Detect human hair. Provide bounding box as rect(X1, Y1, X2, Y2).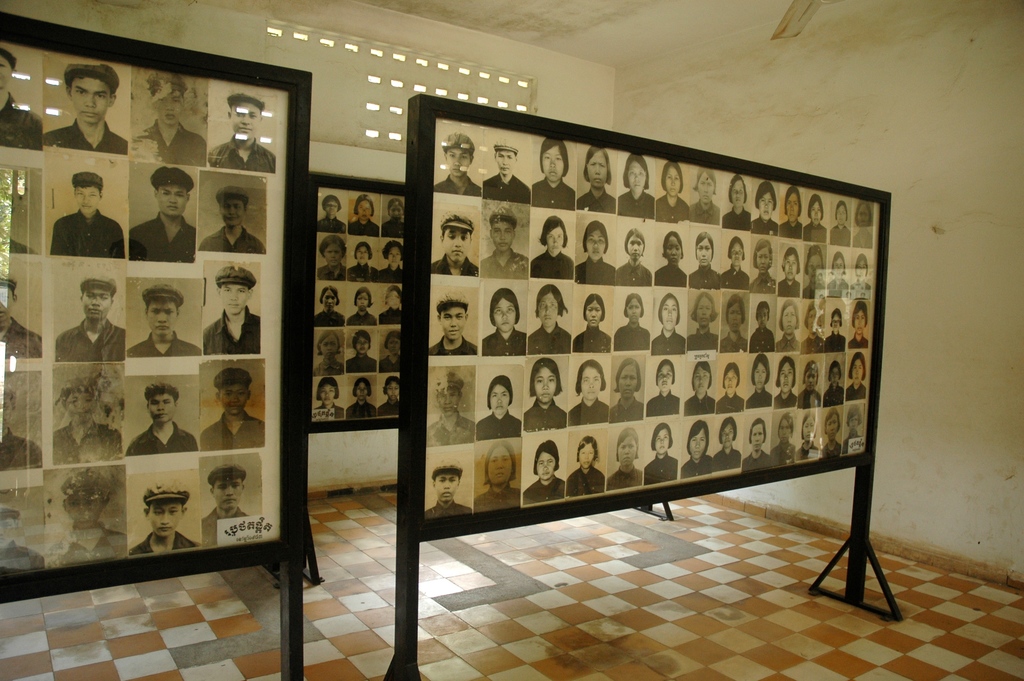
rect(317, 235, 348, 259).
